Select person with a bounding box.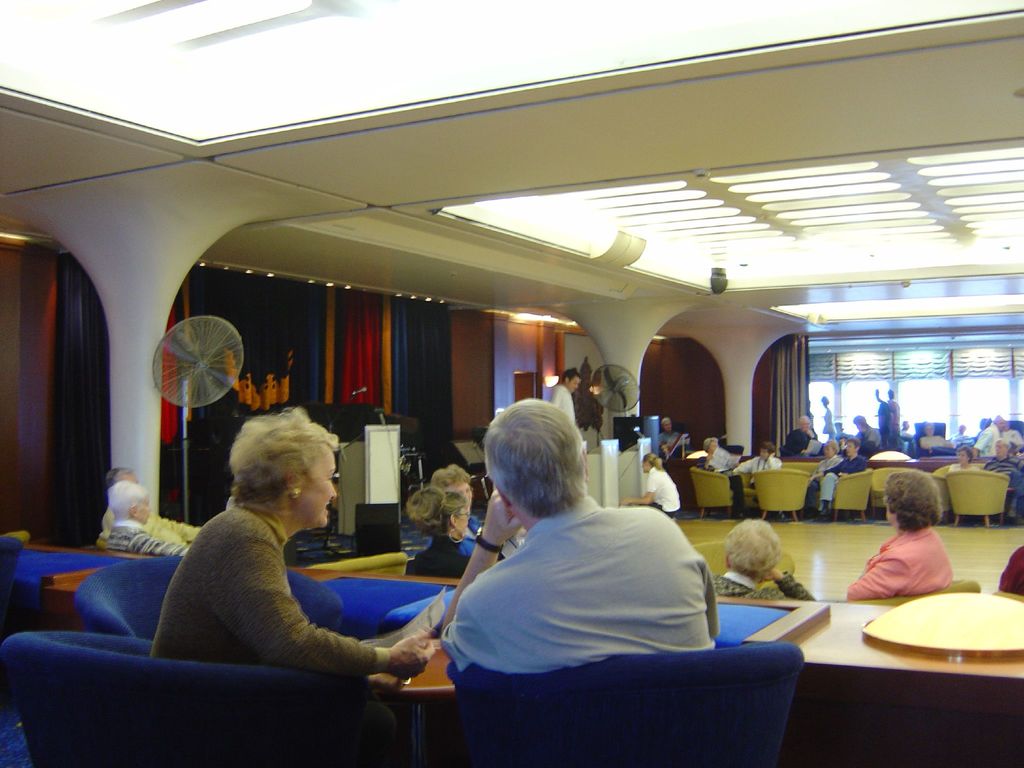
region(438, 400, 719, 679).
